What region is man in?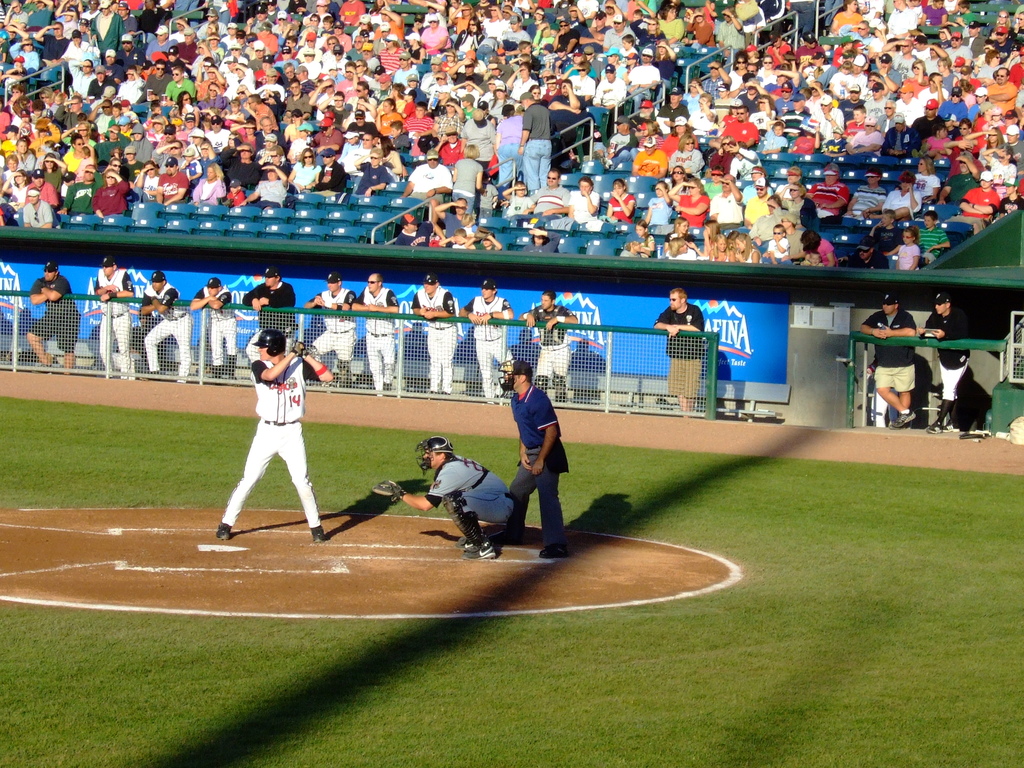
<region>27, 191, 49, 228</region>.
